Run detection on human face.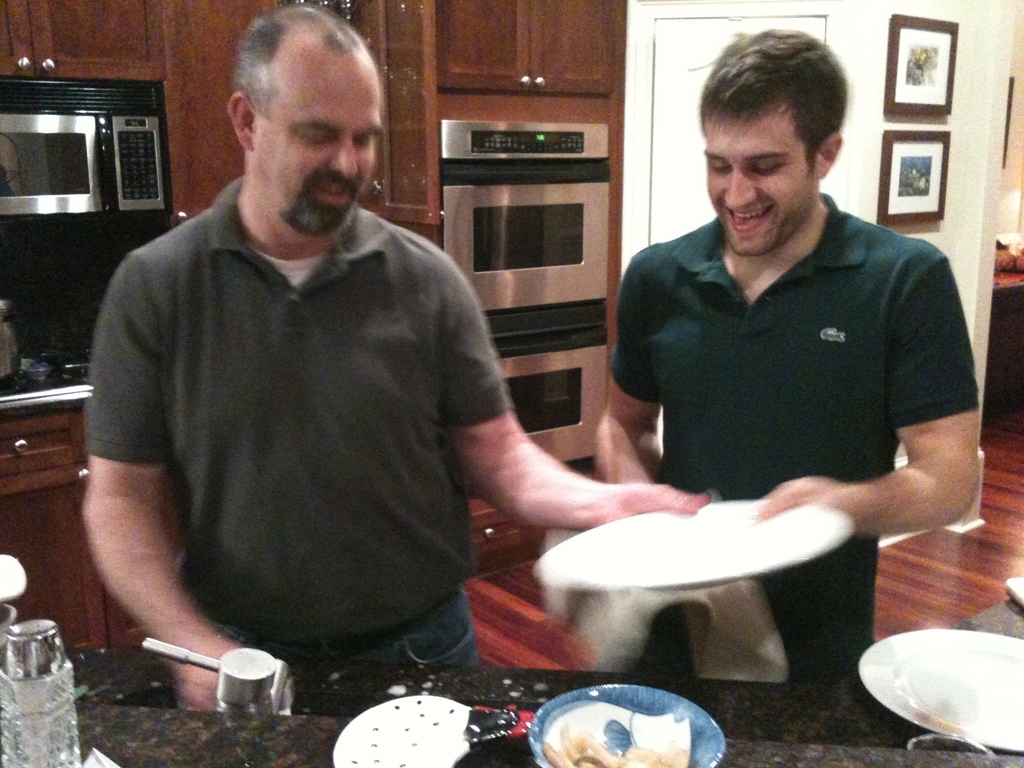
Result: x1=705, y1=105, x2=819, y2=257.
